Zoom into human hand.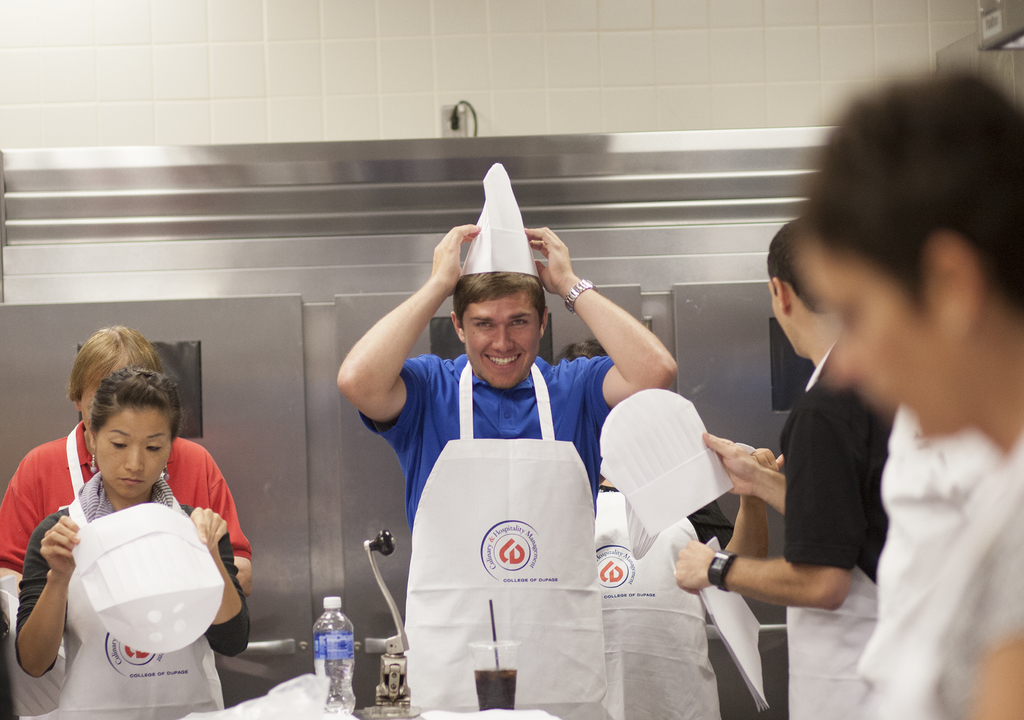
Zoom target: {"left": 189, "top": 506, "right": 229, "bottom": 553}.
